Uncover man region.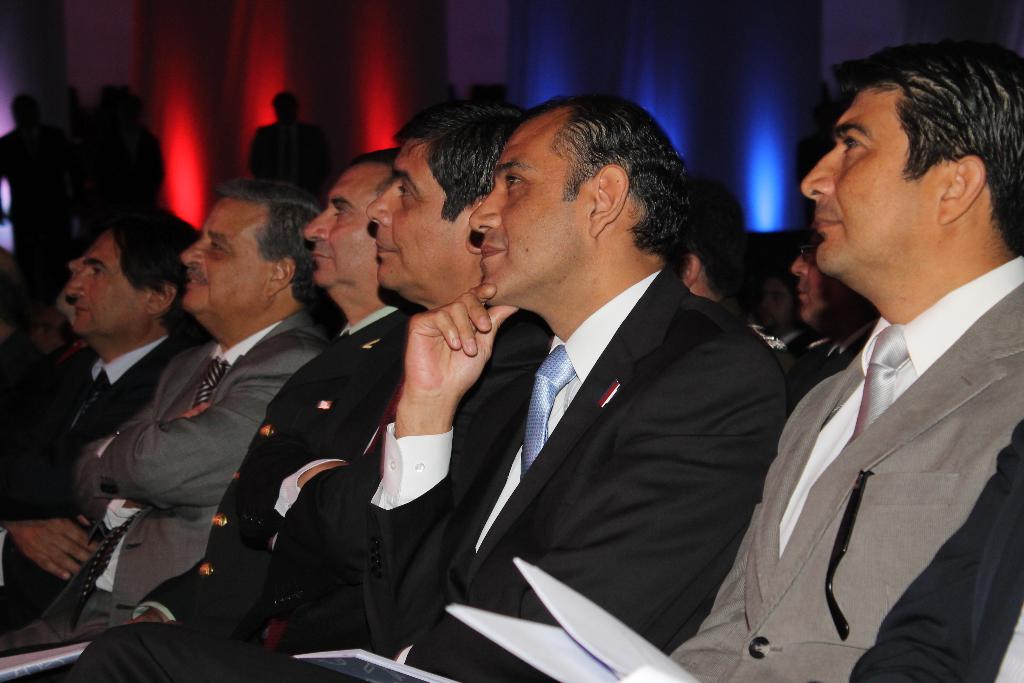
Uncovered: locate(299, 147, 404, 343).
